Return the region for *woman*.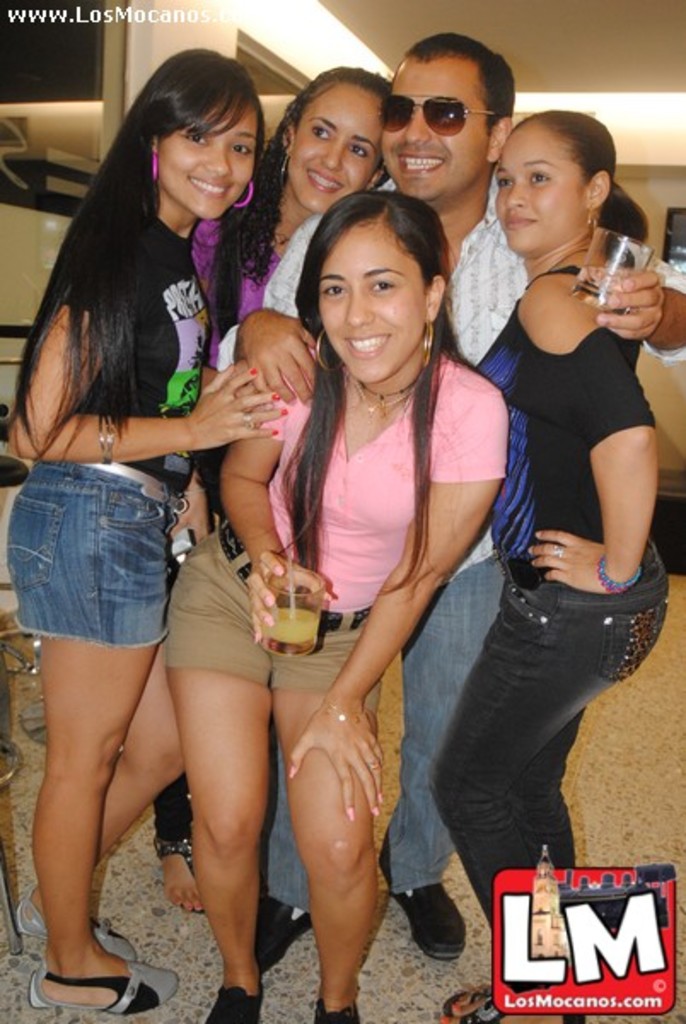
left=10, top=46, right=280, bottom=1009.
